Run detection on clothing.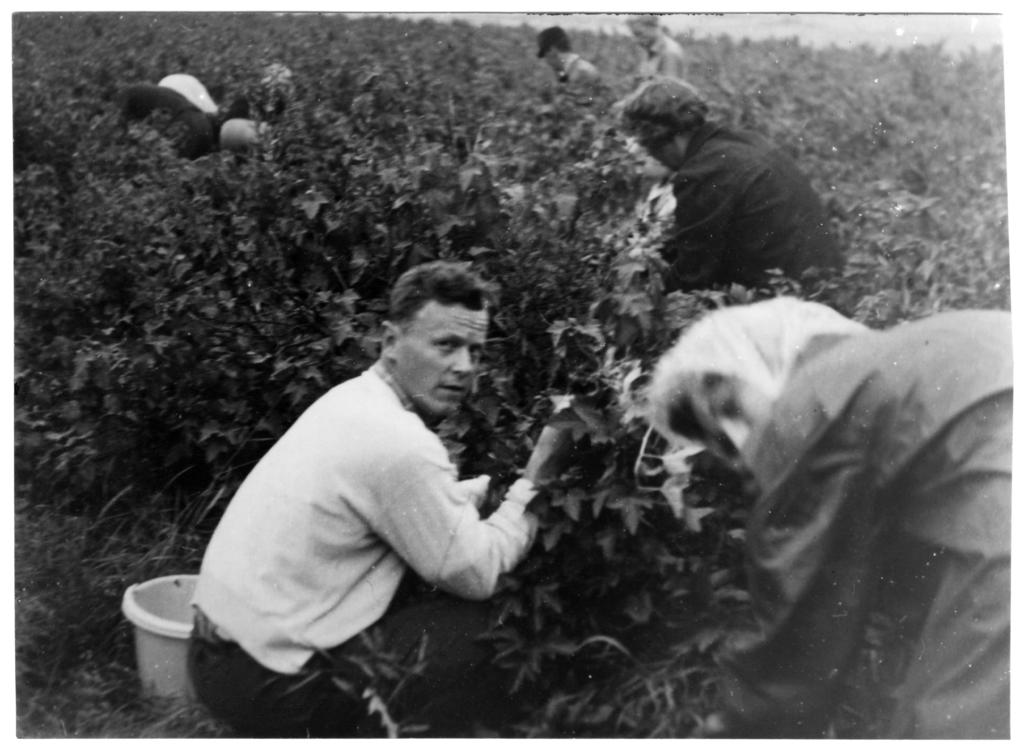
Result: (left=191, top=305, right=560, bottom=686).
